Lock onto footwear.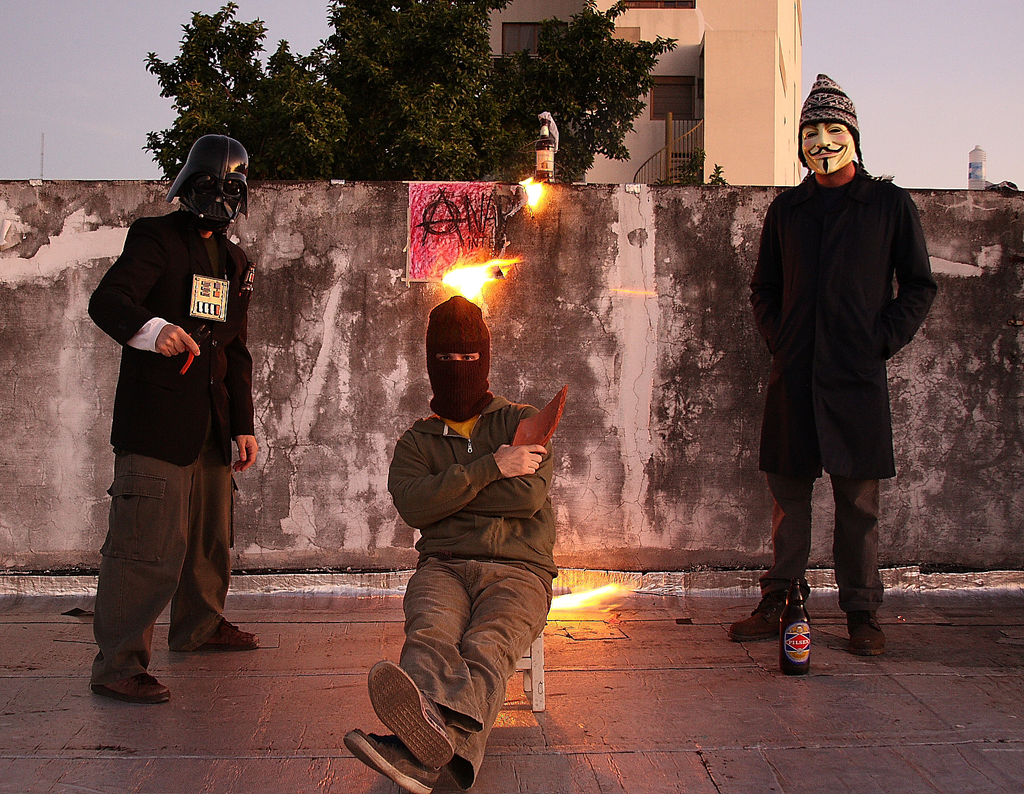
Locked: 728 591 812 642.
